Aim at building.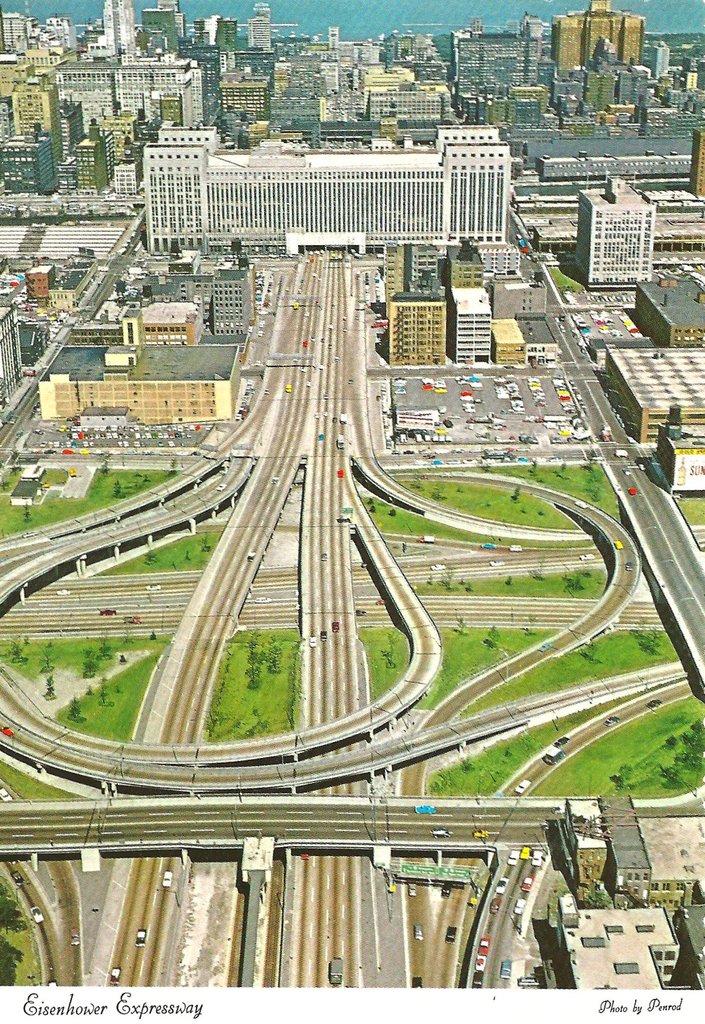
Aimed at region(42, 333, 248, 419).
